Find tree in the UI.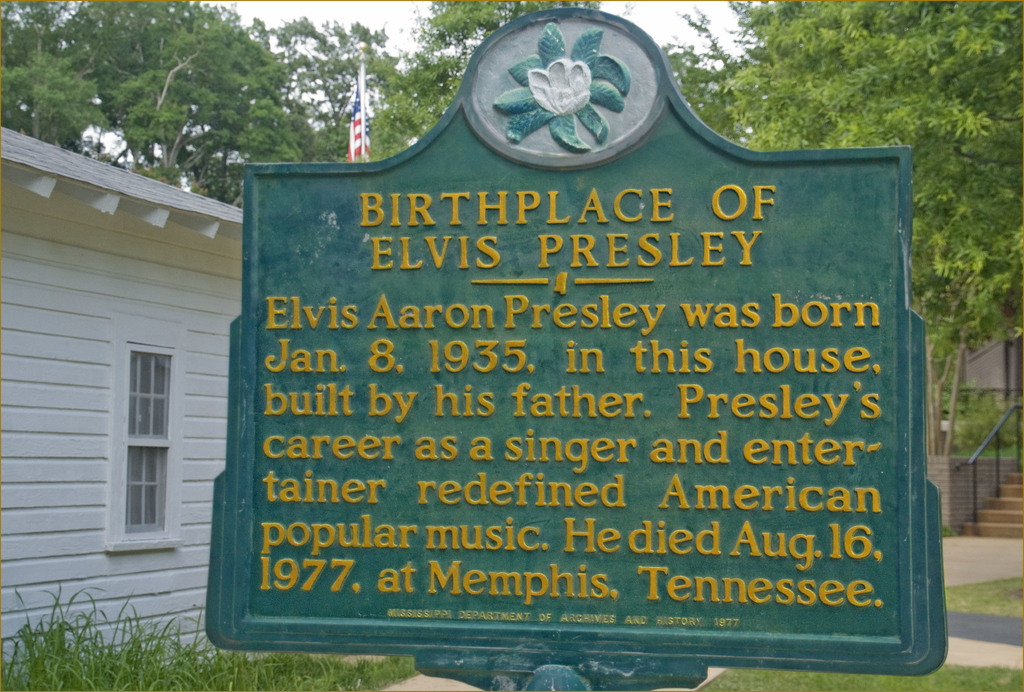
UI element at l=0, t=0, r=322, b=208.
